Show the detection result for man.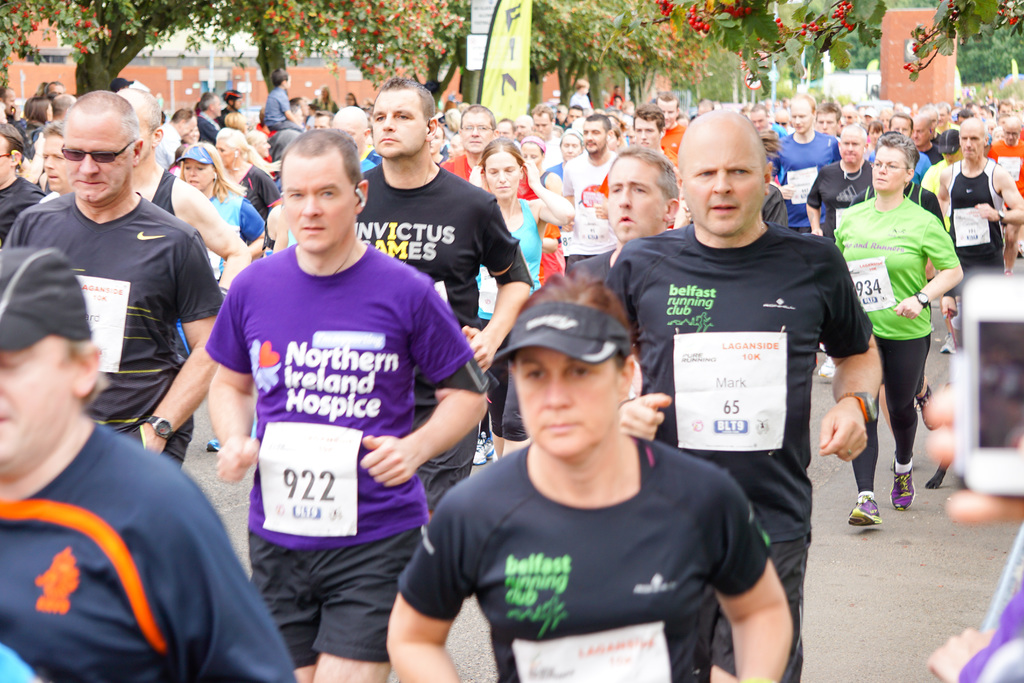
{"x1": 311, "y1": 106, "x2": 337, "y2": 131}.
